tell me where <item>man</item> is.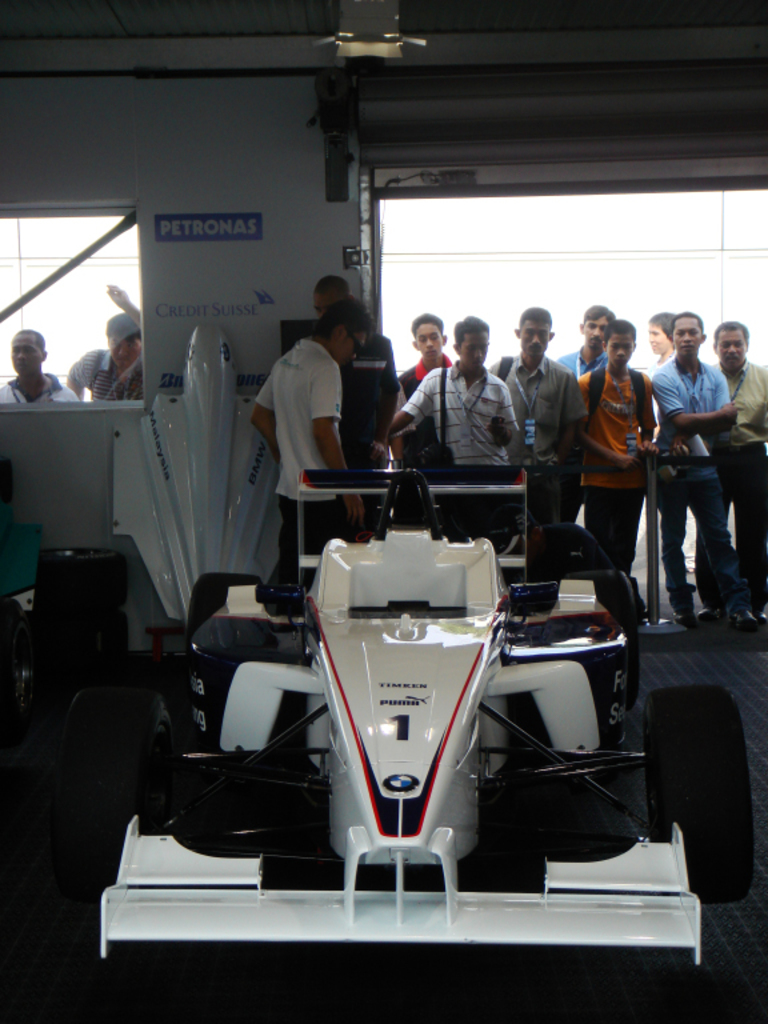
<item>man</item> is at l=388, t=315, r=516, b=467.
